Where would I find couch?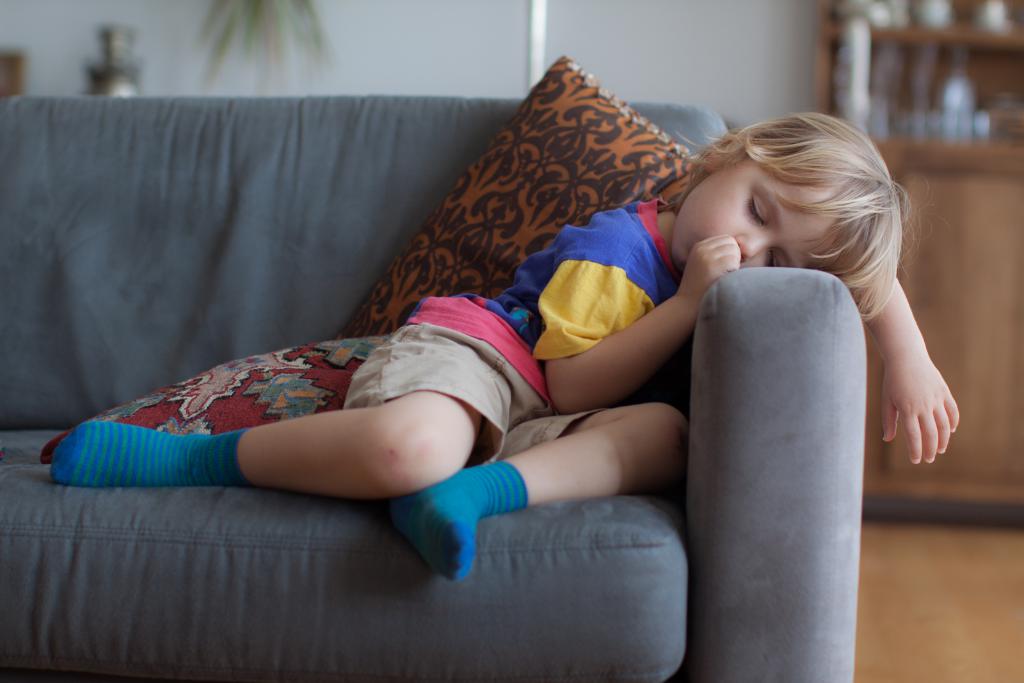
At (x1=0, y1=95, x2=870, y2=682).
